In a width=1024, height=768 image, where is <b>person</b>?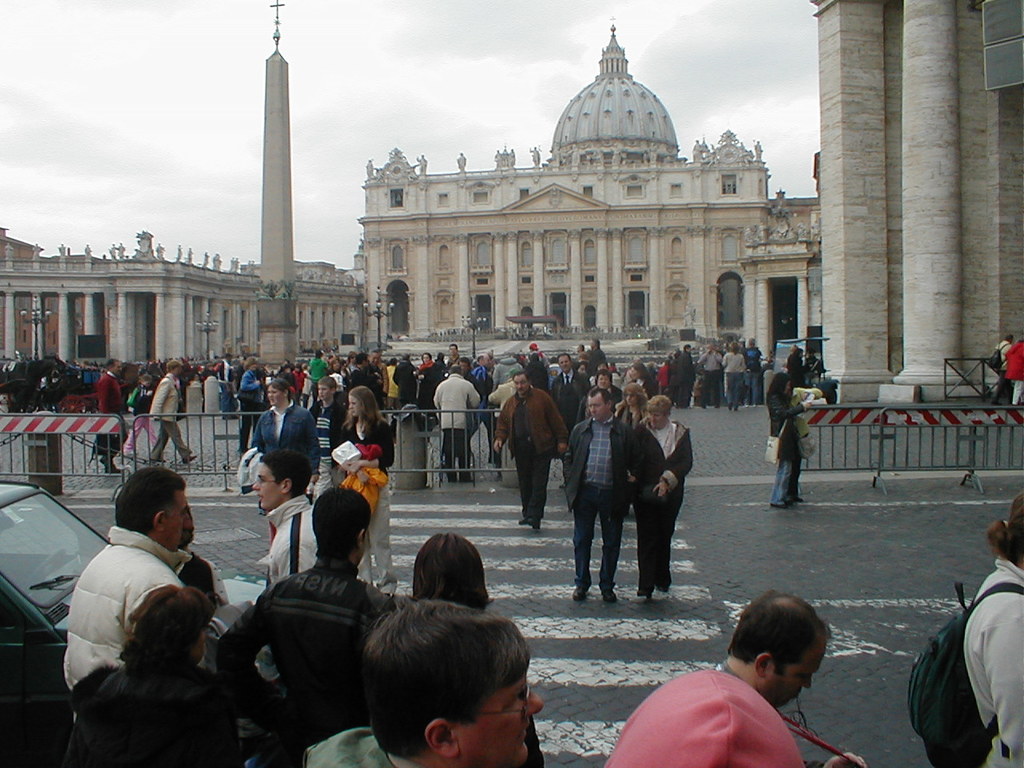
box=[717, 591, 866, 767].
